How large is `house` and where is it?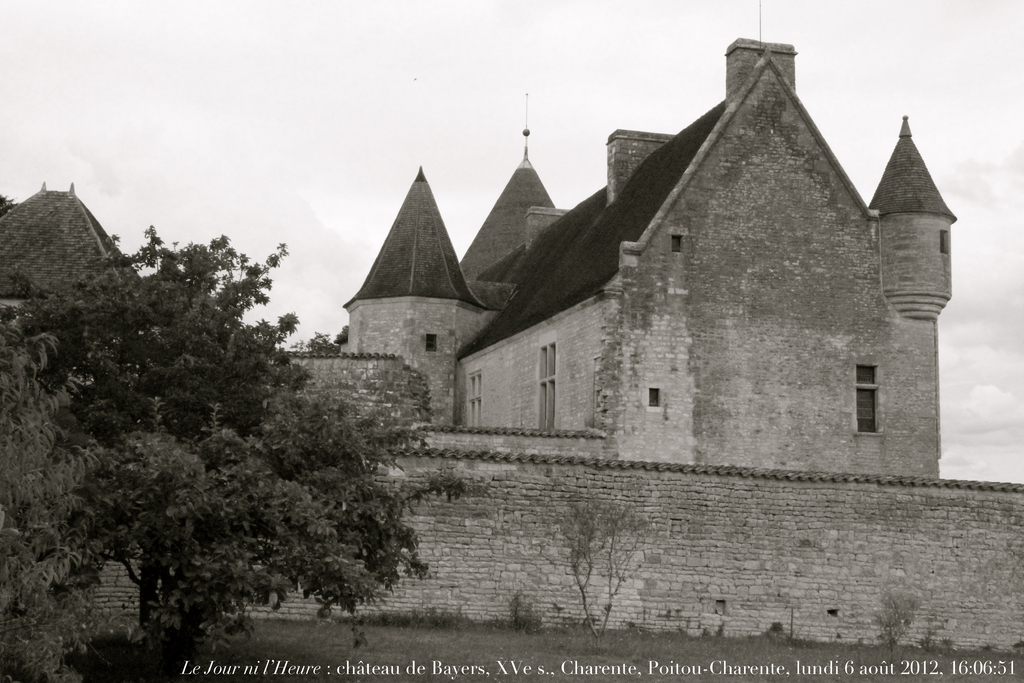
Bounding box: select_region(346, 0, 959, 473).
